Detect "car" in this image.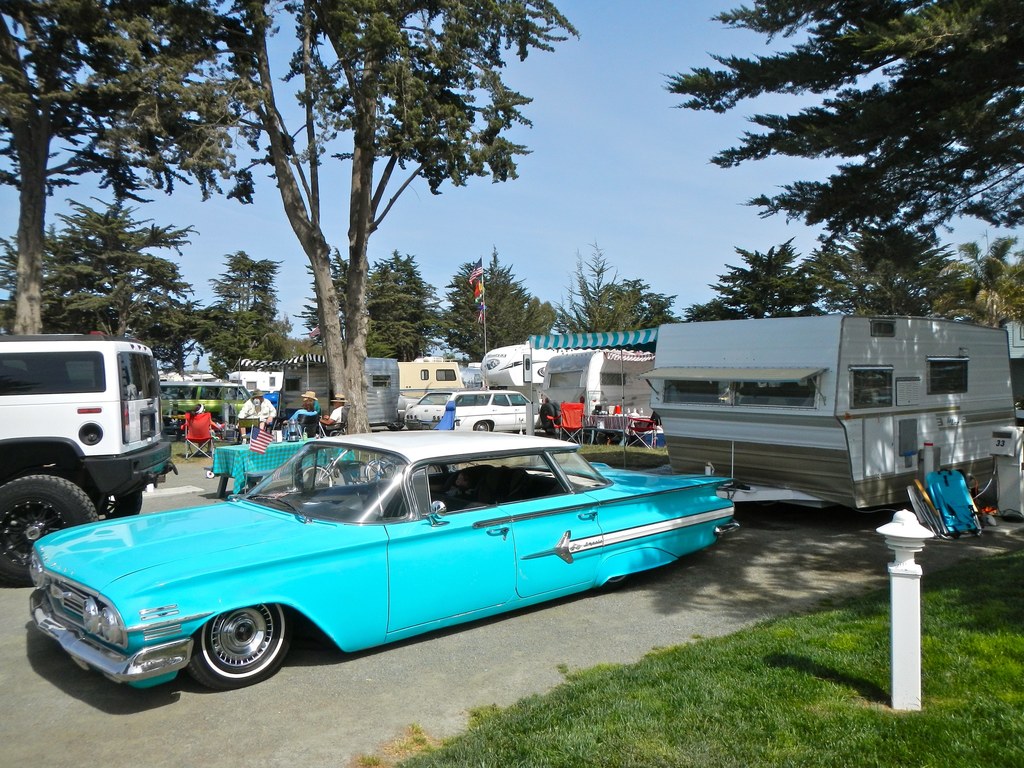
Detection: locate(404, 390, 543, 433).
